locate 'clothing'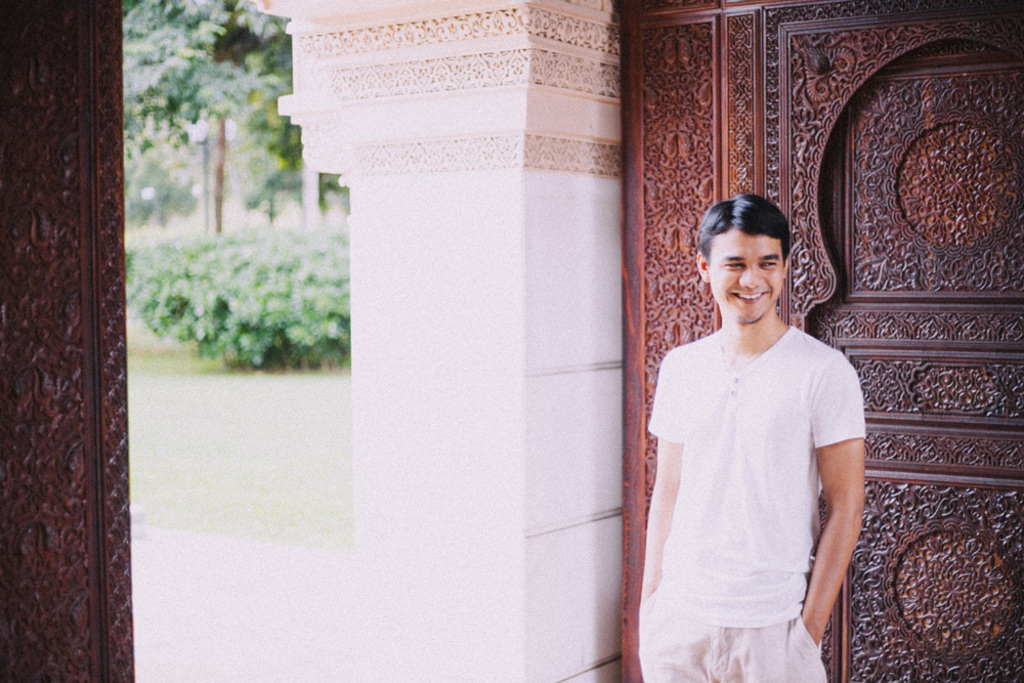
Rect(642, 322, 864, 629)
